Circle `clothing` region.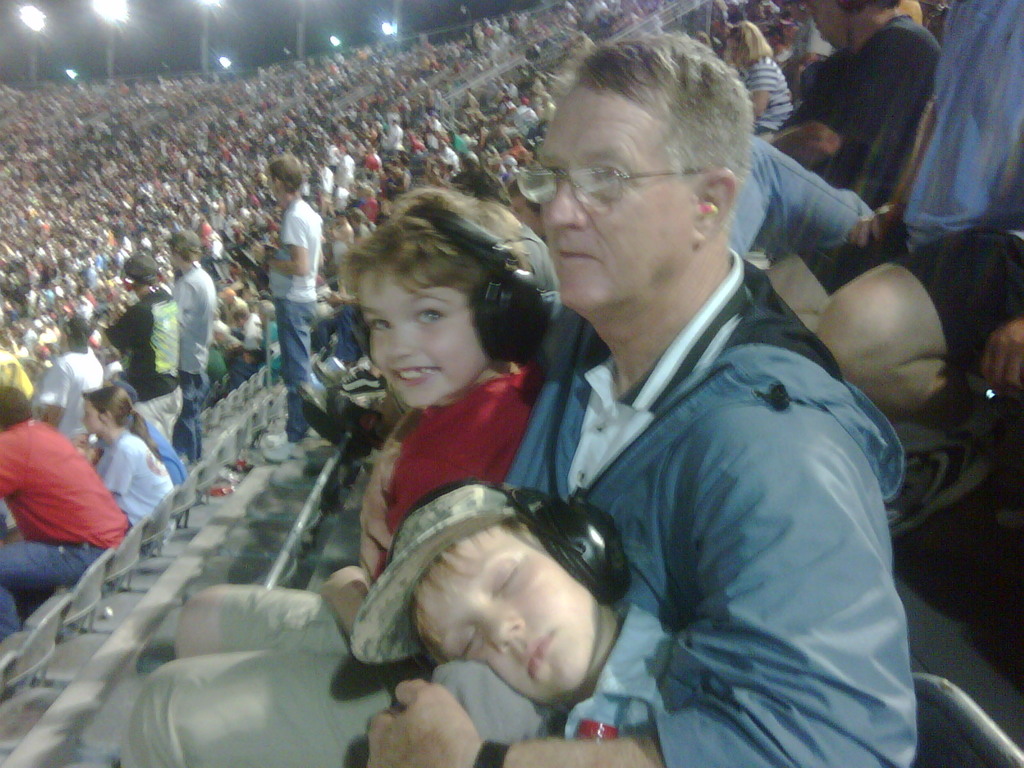
Region: <region>796, 16, 834, 54</region>.
